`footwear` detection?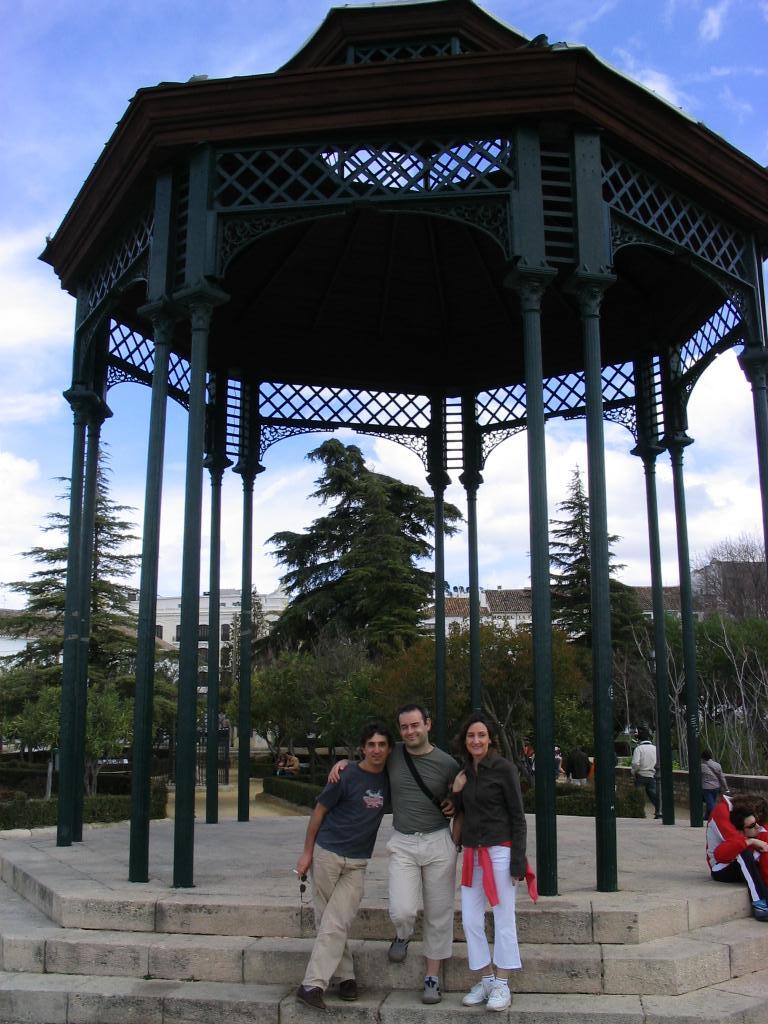
crop(389, 938, 412, 961)
